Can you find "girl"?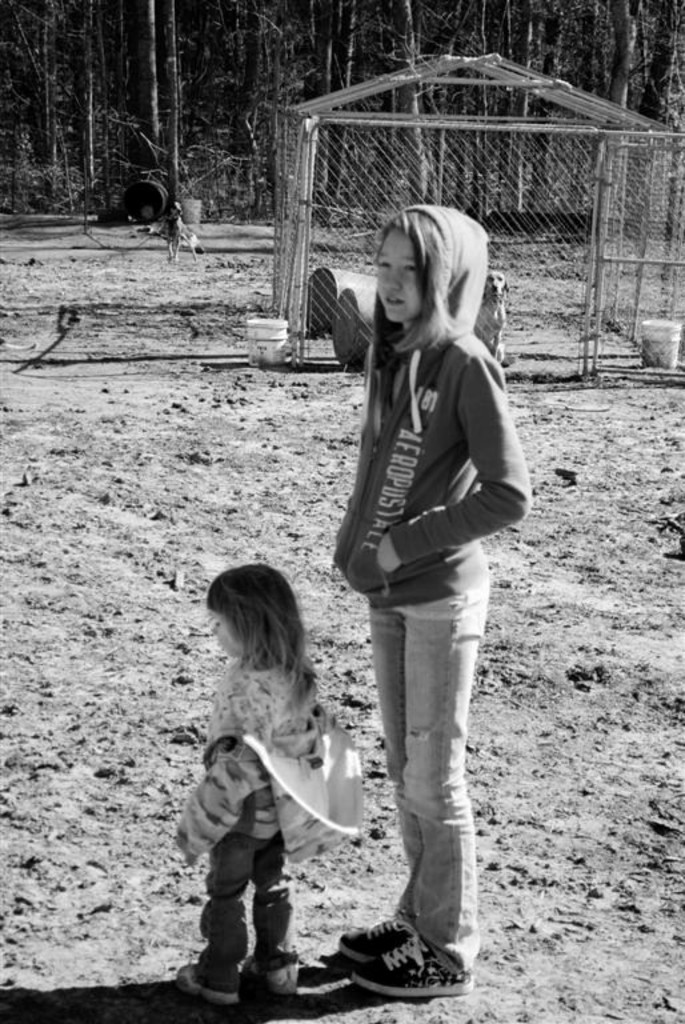
Yes, bounding box: <region>320, 213, 537, 981</region>.
